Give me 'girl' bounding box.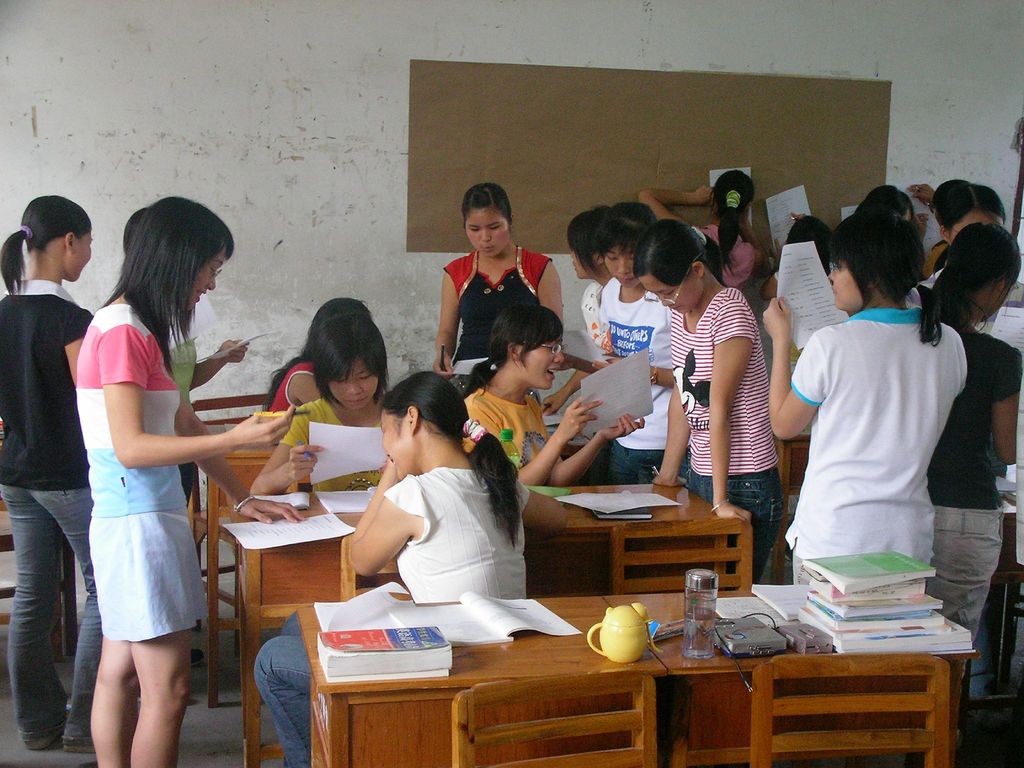
[462,305,644,489].
